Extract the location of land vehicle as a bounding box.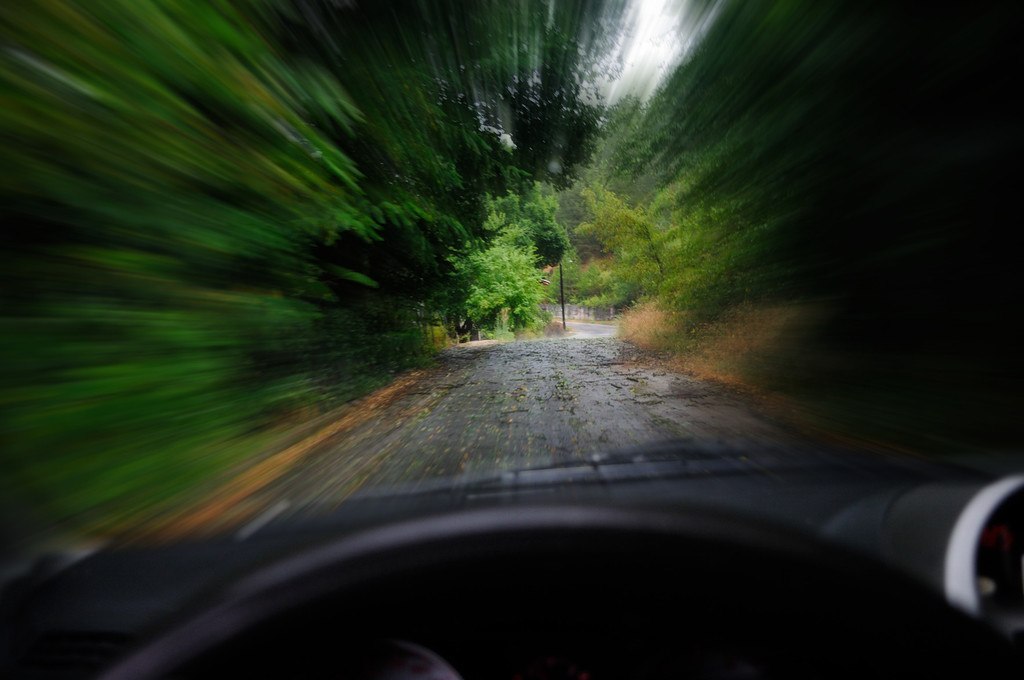
rect(0, 452, 1023, 679).
